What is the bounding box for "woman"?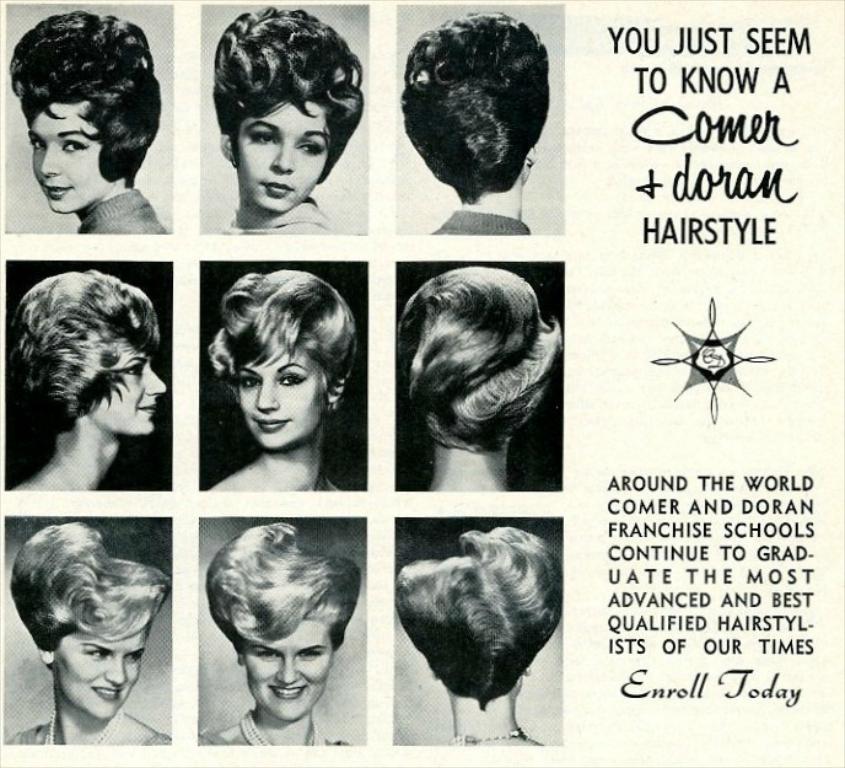
bbox(215, 6, 368, 237).
